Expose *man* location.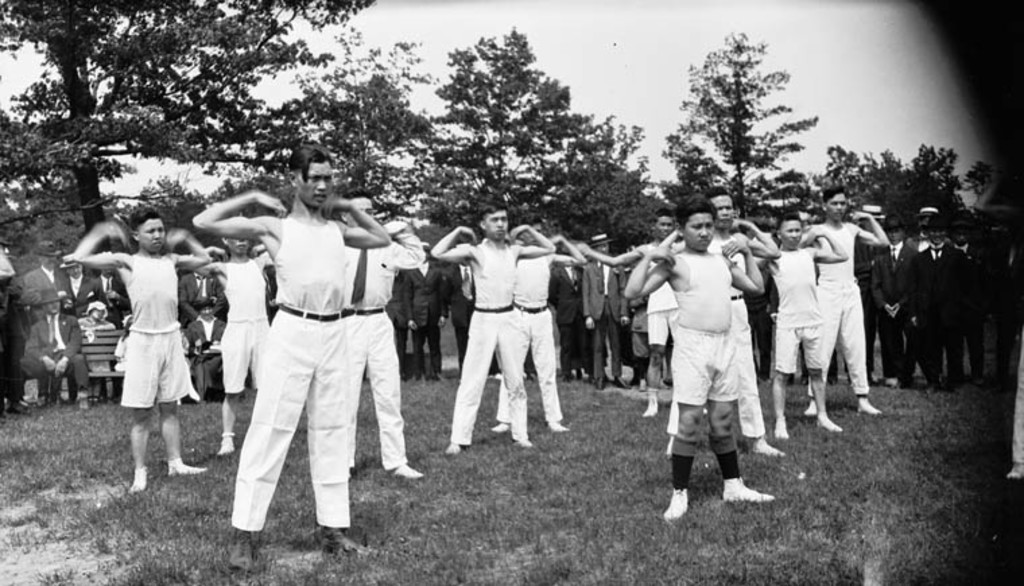
Exposed at pyautogui.locateOnScreen(441, 247, 477, 368).
